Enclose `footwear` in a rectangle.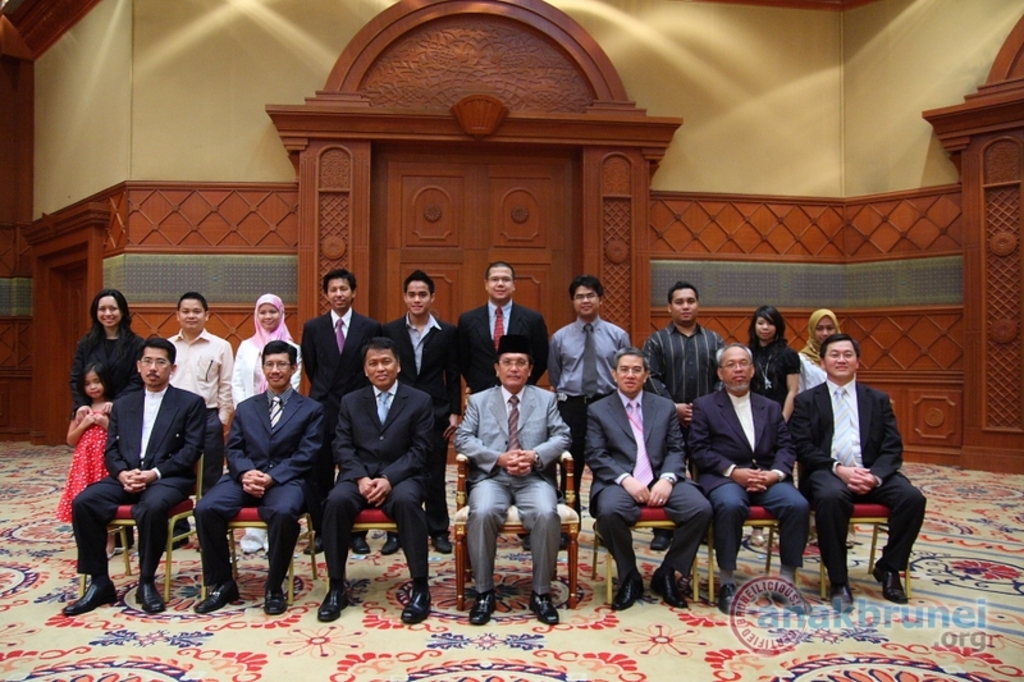
{"left": 829, "top": 581, "right": 858, "bottom": 615}.
